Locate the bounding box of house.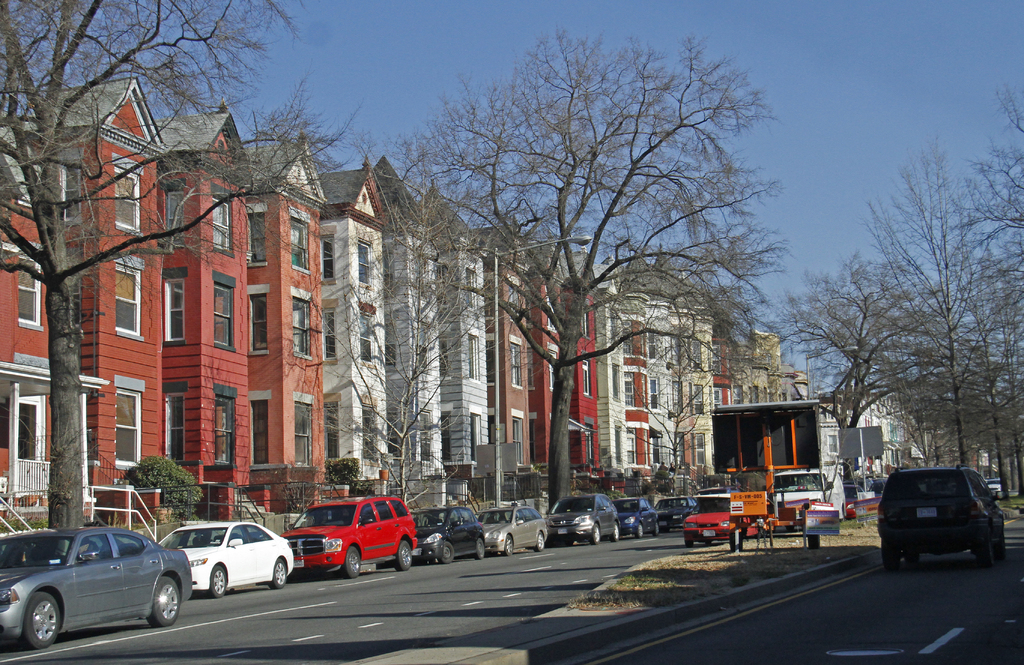
Bounding box: locate(543, 252, 606, 468).
